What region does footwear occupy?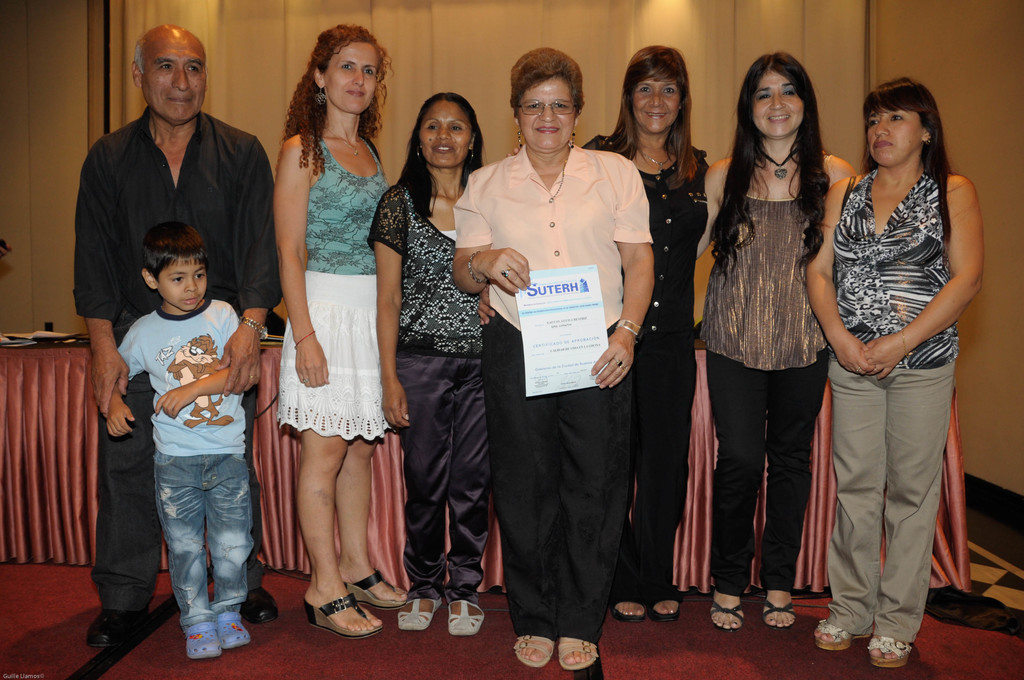
BBox(558, 636, 598, 672).
